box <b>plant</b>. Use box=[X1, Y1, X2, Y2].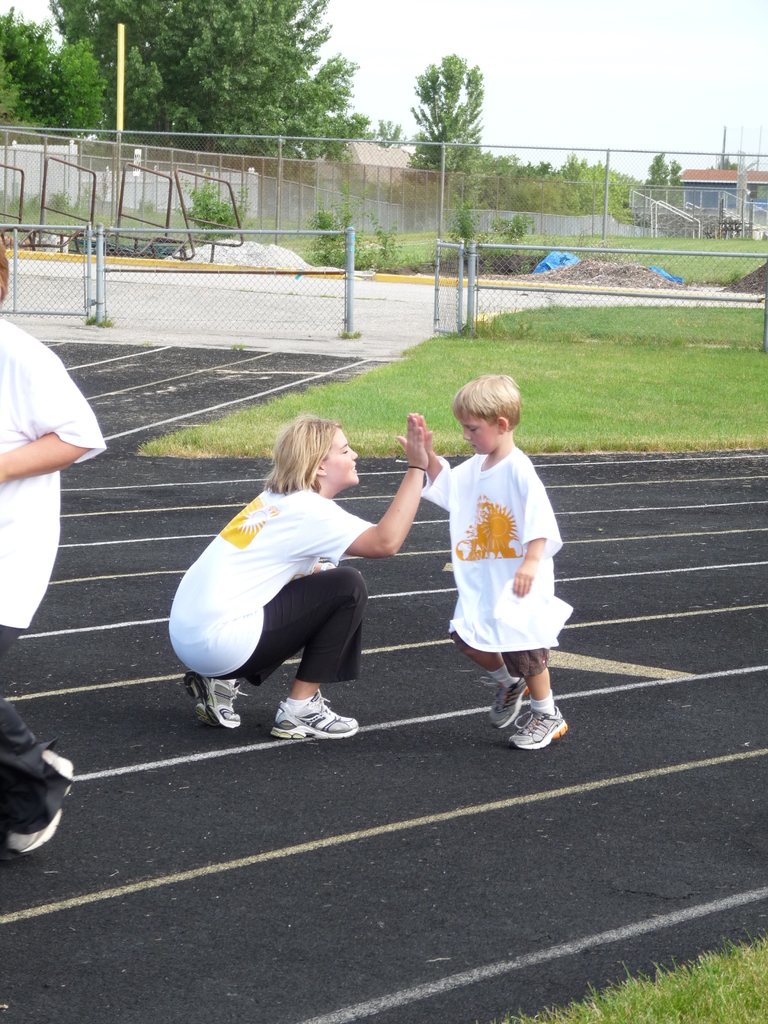
box=[442, 178, 544, 257].
